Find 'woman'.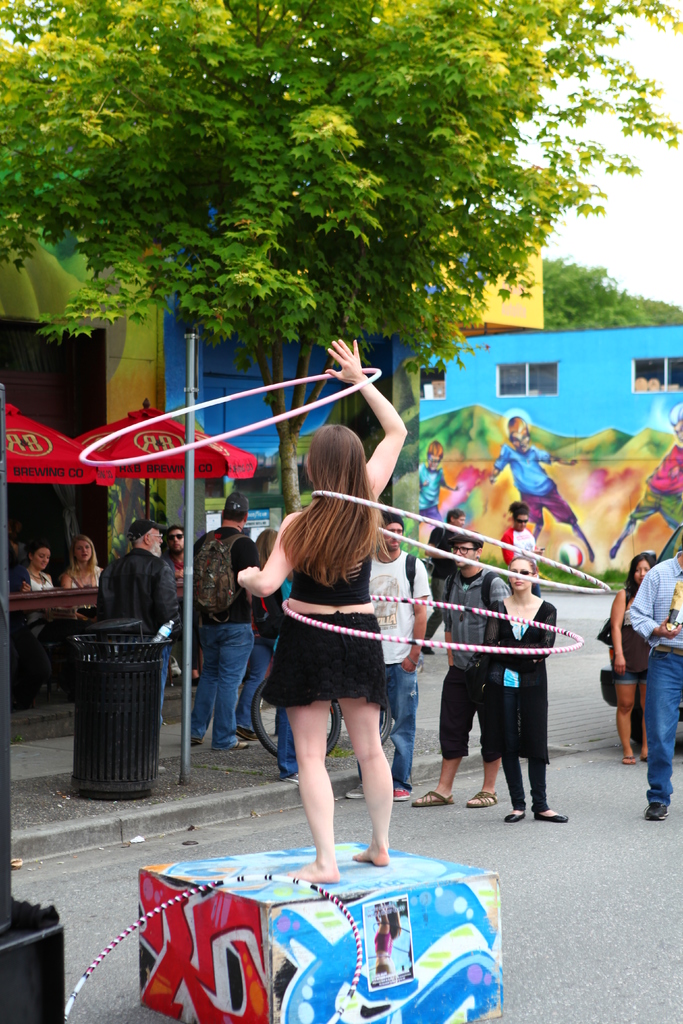
left=3, top=540, right=54, bottom=644.
